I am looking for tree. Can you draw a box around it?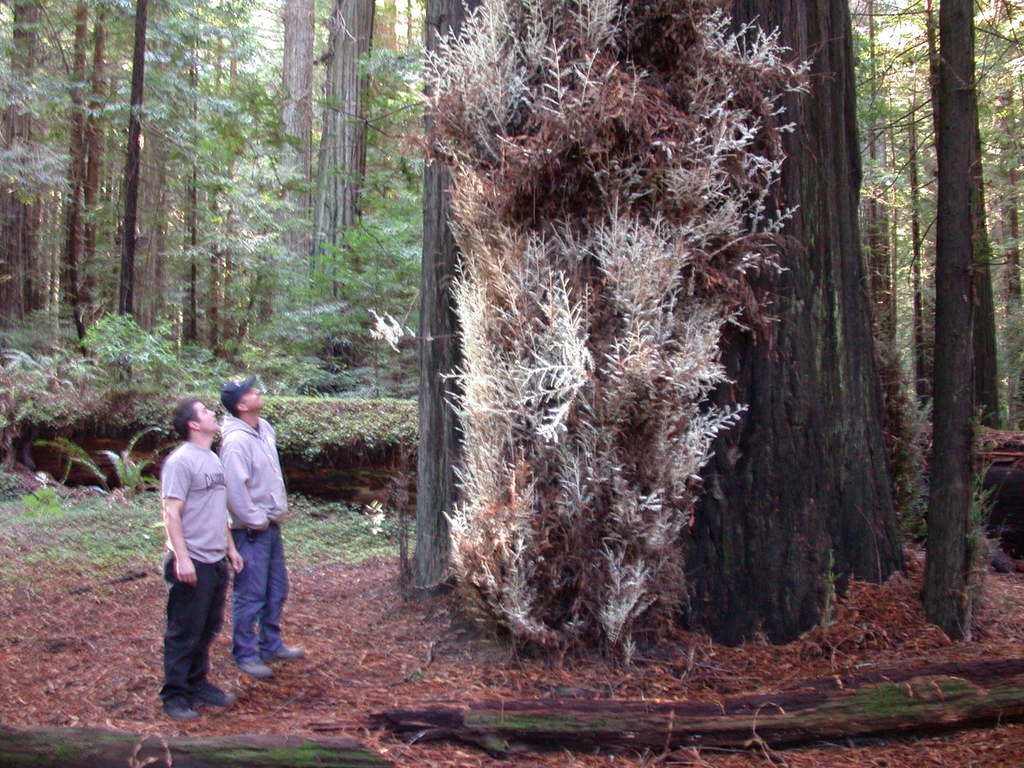
Sure, the bounding box is [left=908, top=4, right=981, bottom=641].
